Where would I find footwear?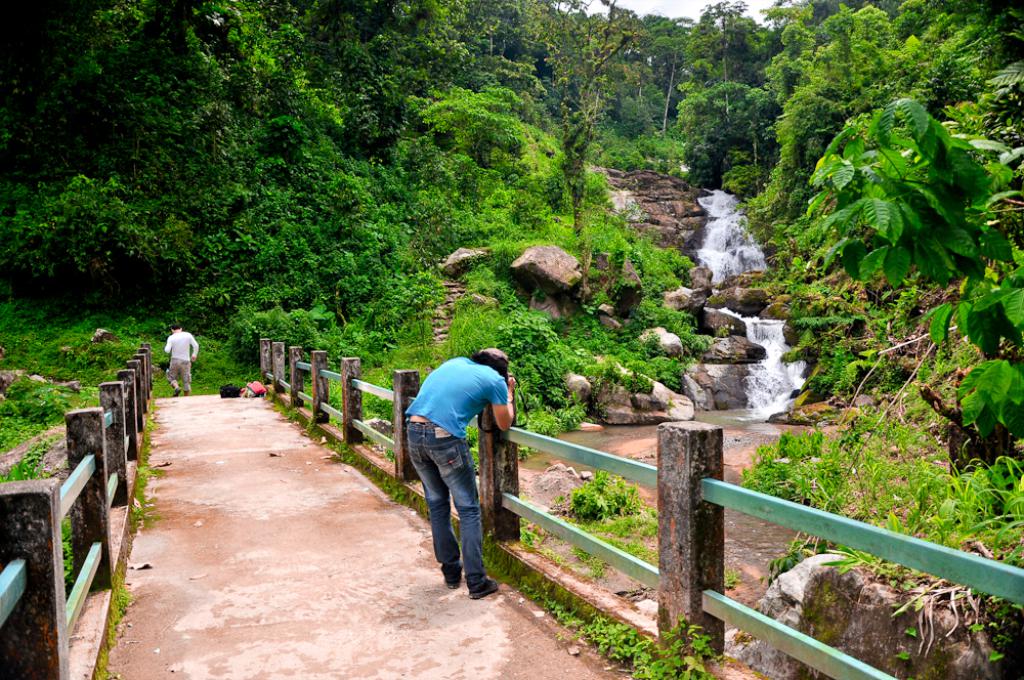
At box(440, 562, 465, 589).
